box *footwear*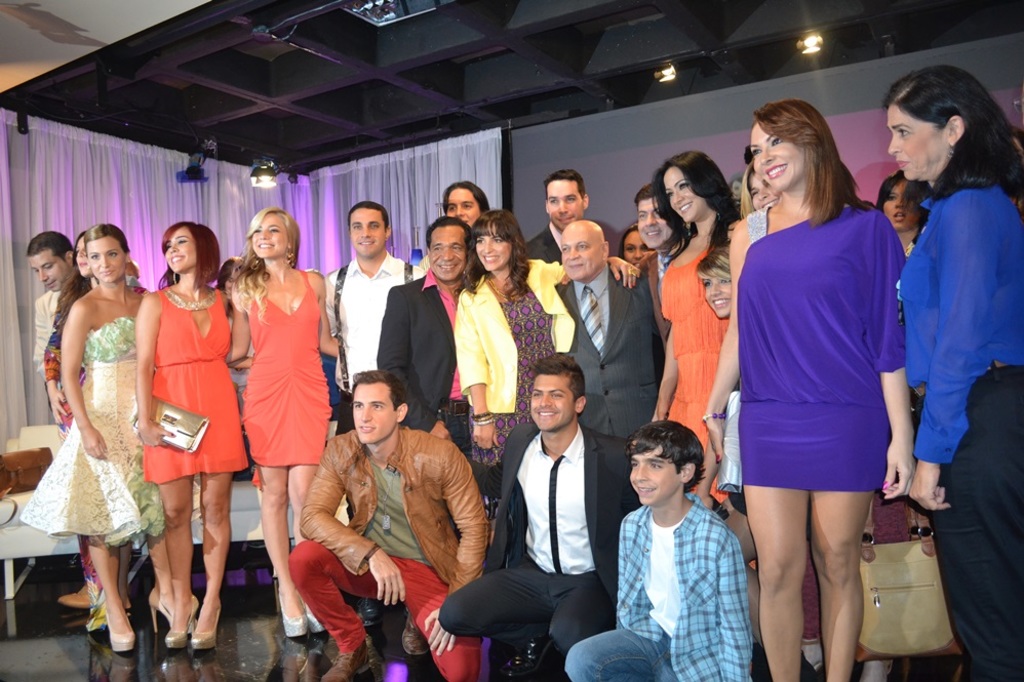
[left=358, top=598, right=380, bottom=629]
